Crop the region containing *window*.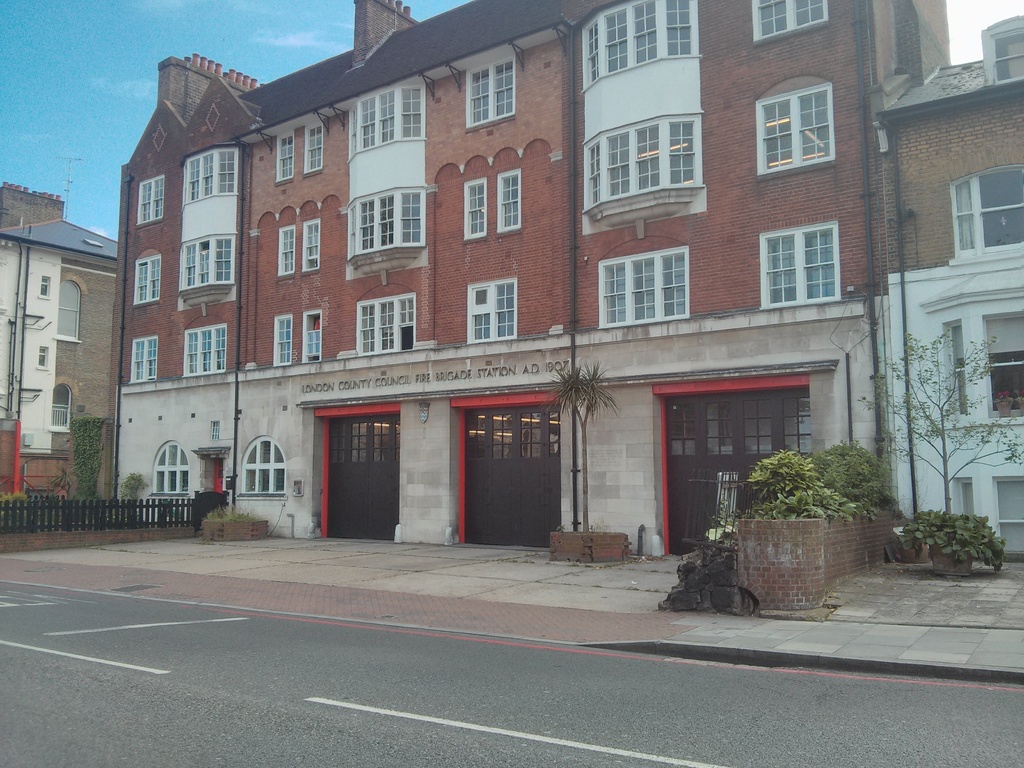
Crop region: 45,381,72,431.
